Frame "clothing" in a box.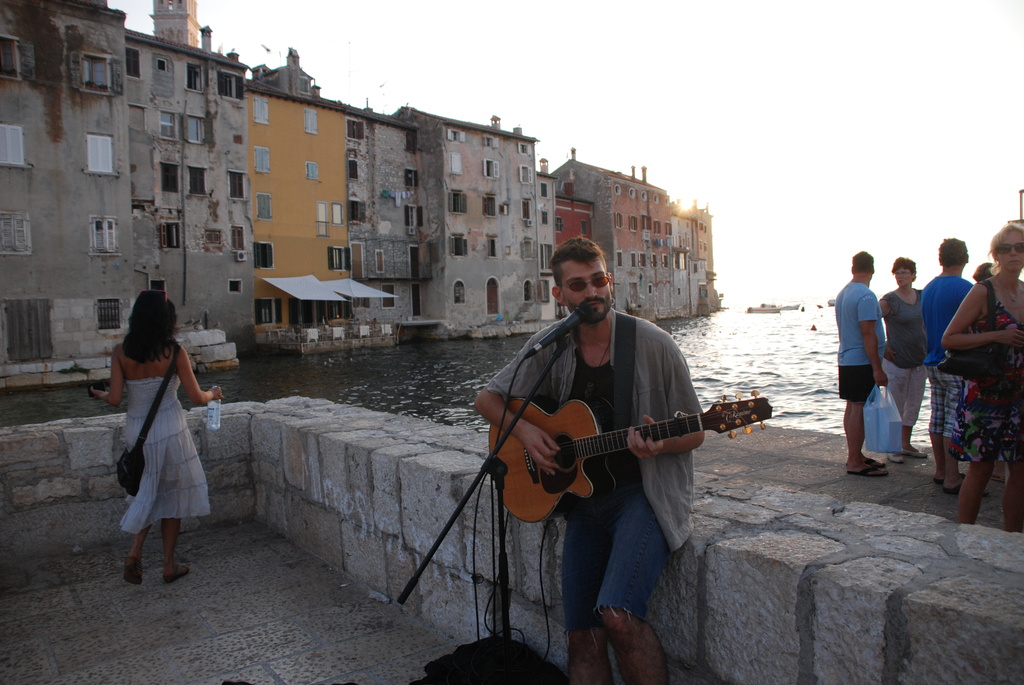
box=[957, 274, 1023, 472].
